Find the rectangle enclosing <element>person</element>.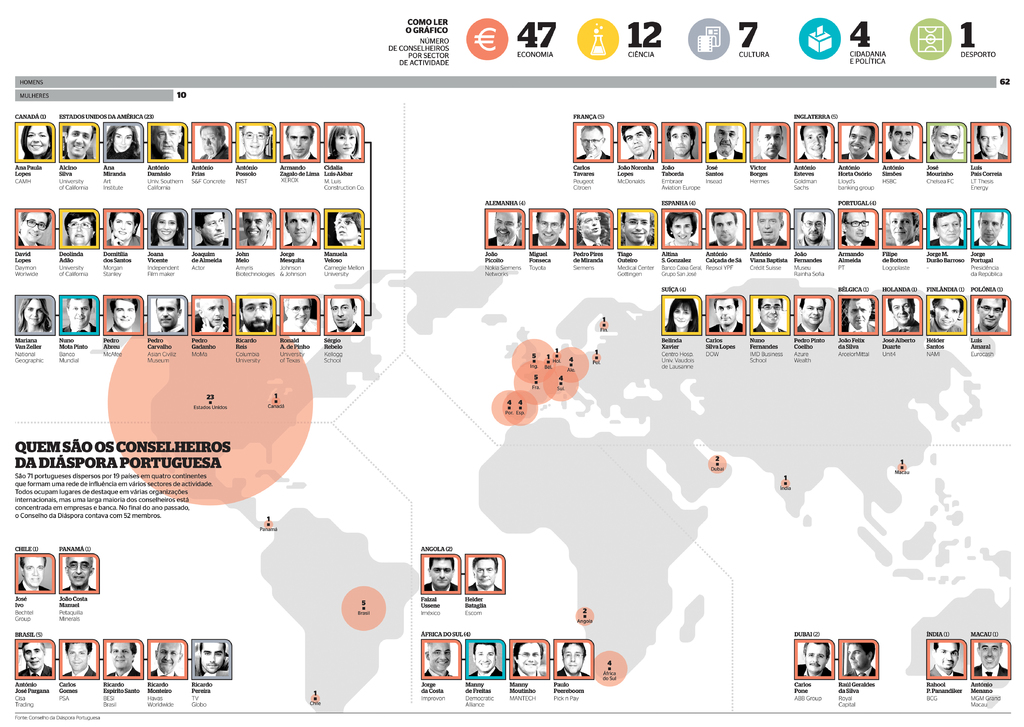
detection(62, 125, 95, 161).
